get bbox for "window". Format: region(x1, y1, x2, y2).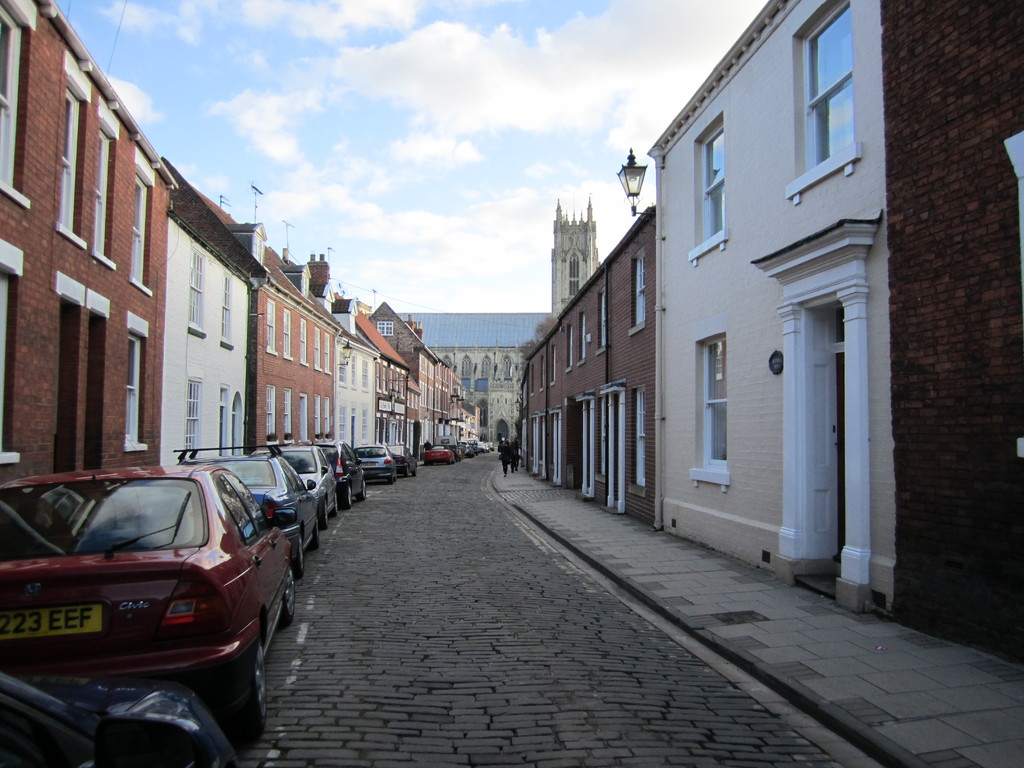
region(133, 145, 153, 299).
